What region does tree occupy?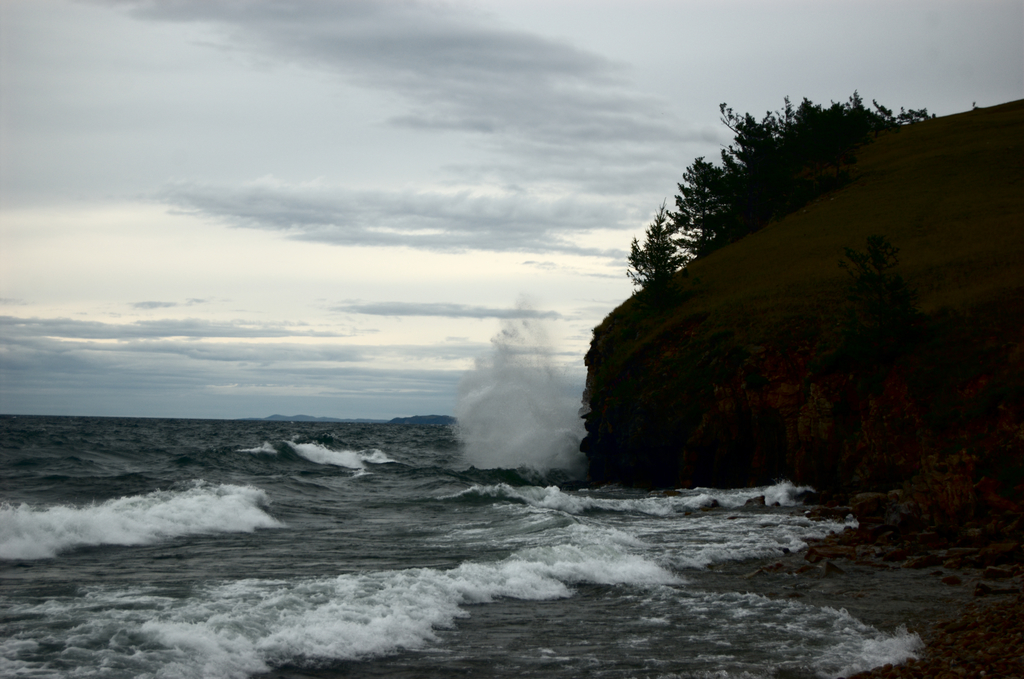
624:202:686:288.
